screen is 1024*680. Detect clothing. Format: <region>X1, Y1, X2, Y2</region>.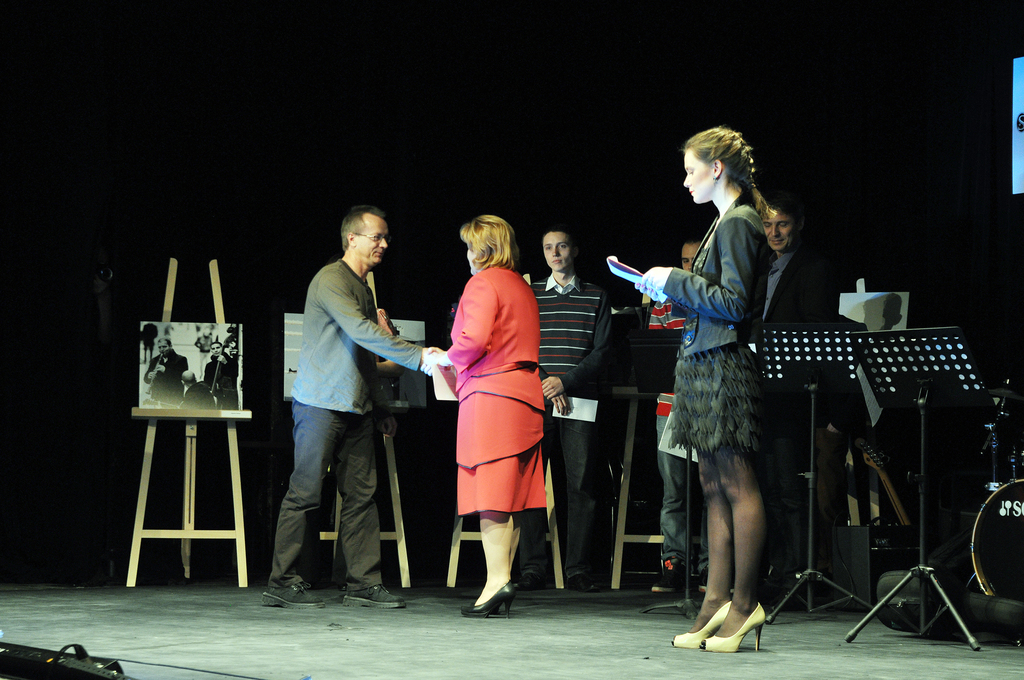
<region>193, 334, 214, 361</region>.
